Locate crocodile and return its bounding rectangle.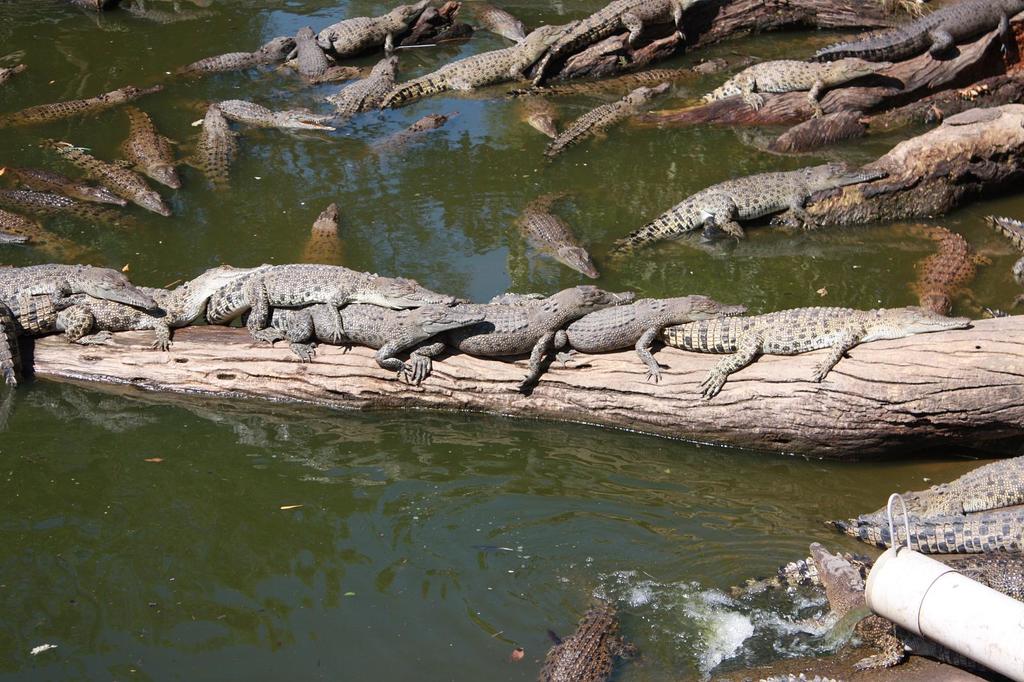
<bbox>853, 613, 1007, 676</bbox>.
